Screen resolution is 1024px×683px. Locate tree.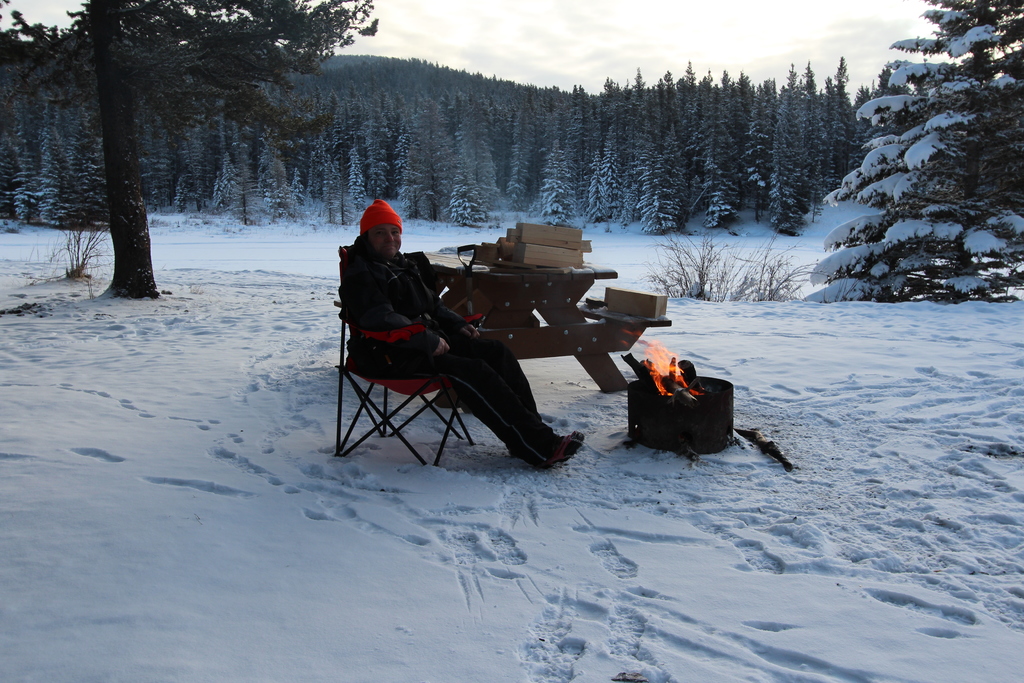
l=822, t=27, r=1004, b=329.
